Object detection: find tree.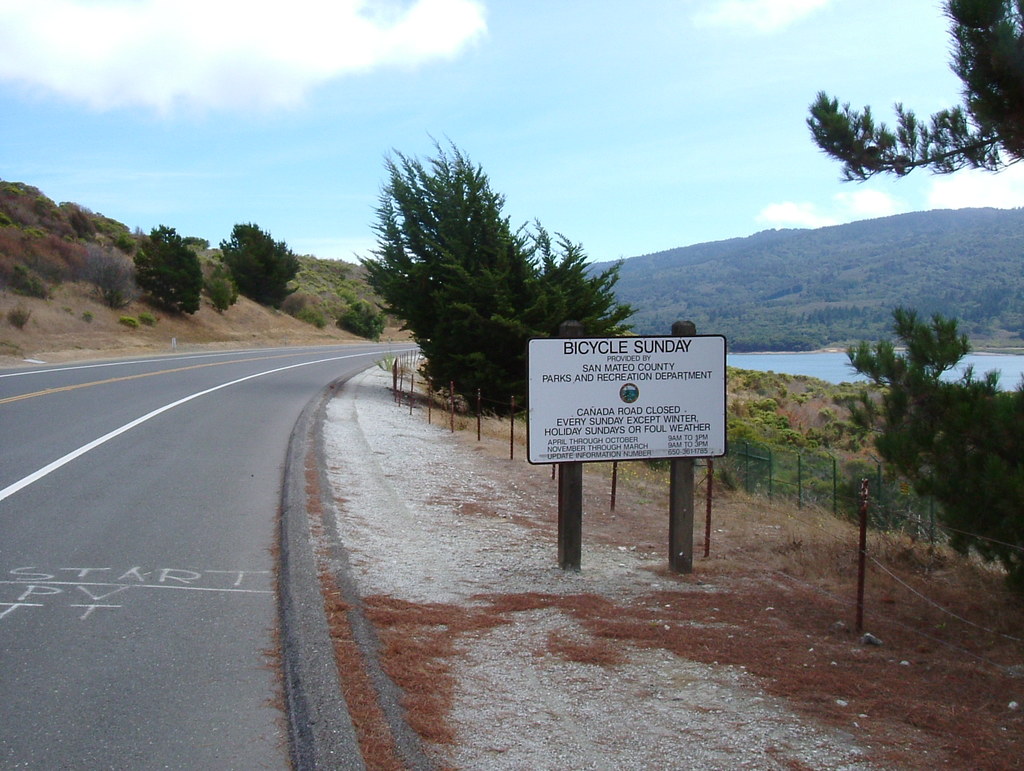
region(332, 300, 387, 356).
